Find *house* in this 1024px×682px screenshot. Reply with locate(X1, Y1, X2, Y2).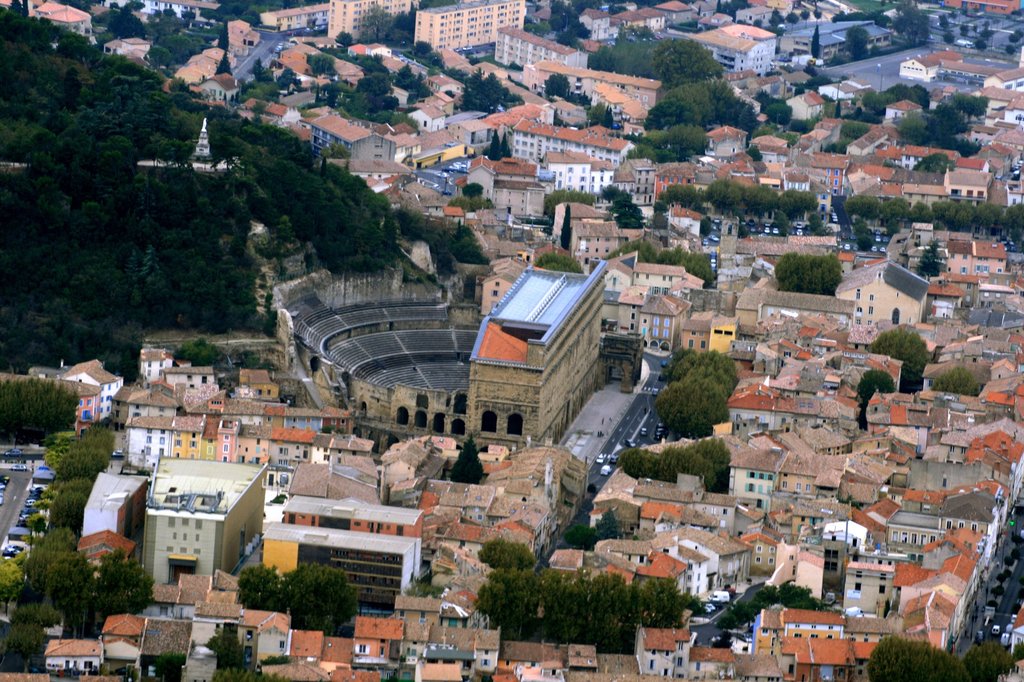
locate(481, 267, 609, 431).
